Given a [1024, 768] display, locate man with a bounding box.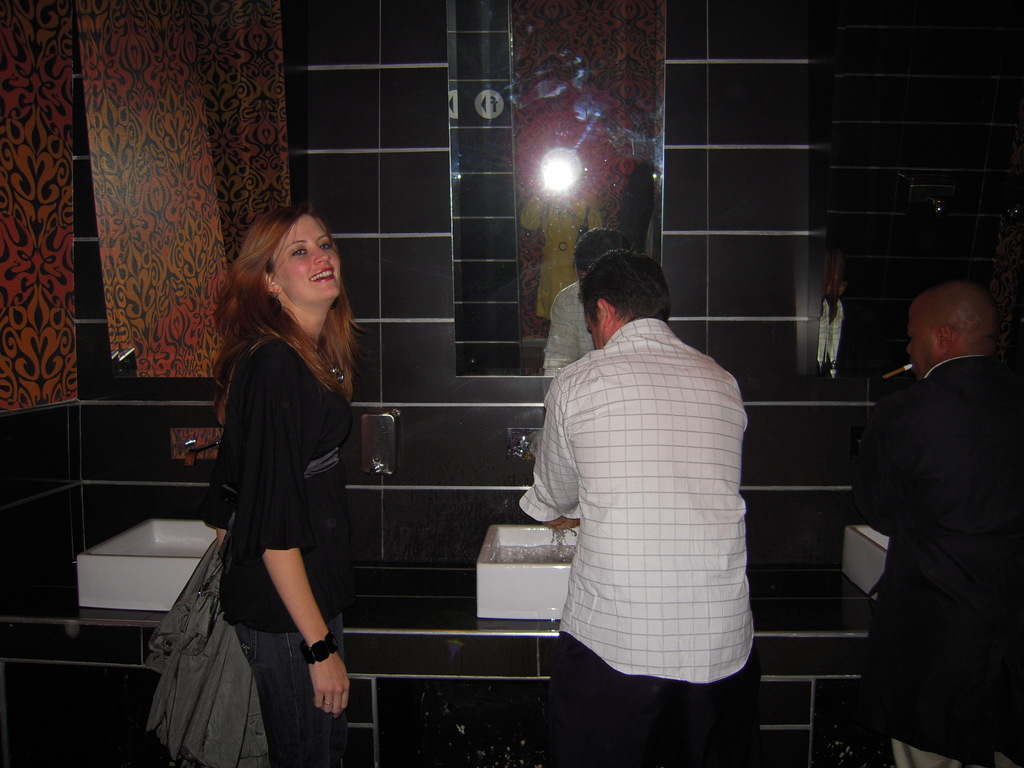
Located: bbox=[847, 282, 1023, 767].
